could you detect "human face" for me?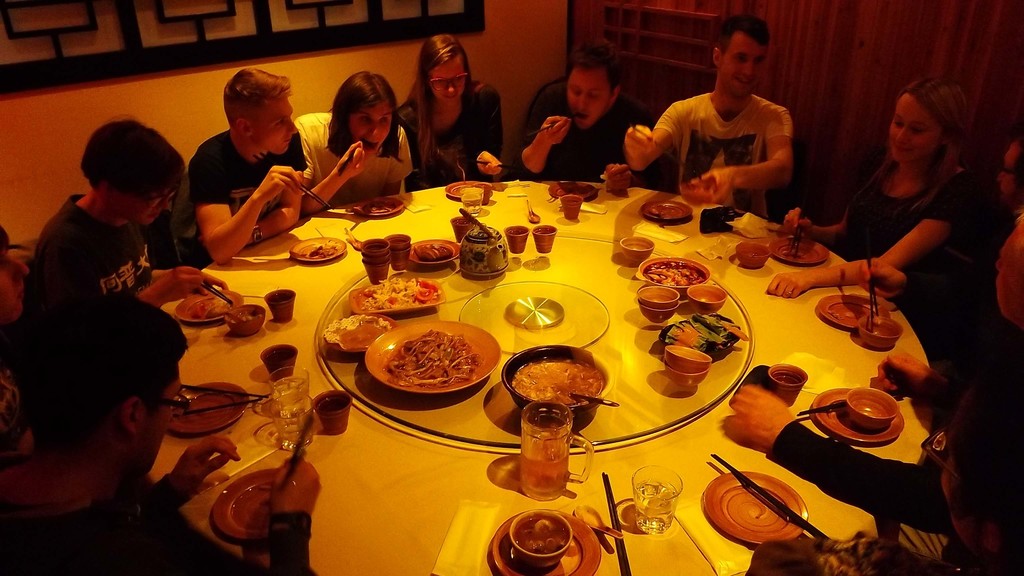
Detection result: bbox=[116, 184, 170, 228].
